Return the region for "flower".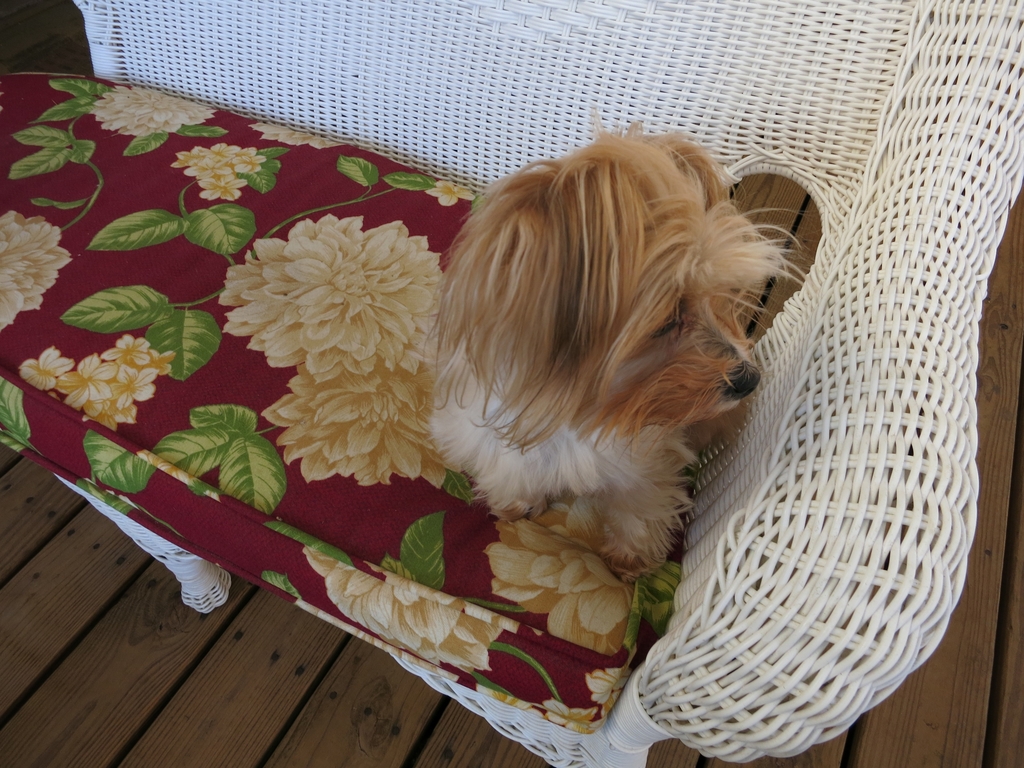
54,330,154,420.
